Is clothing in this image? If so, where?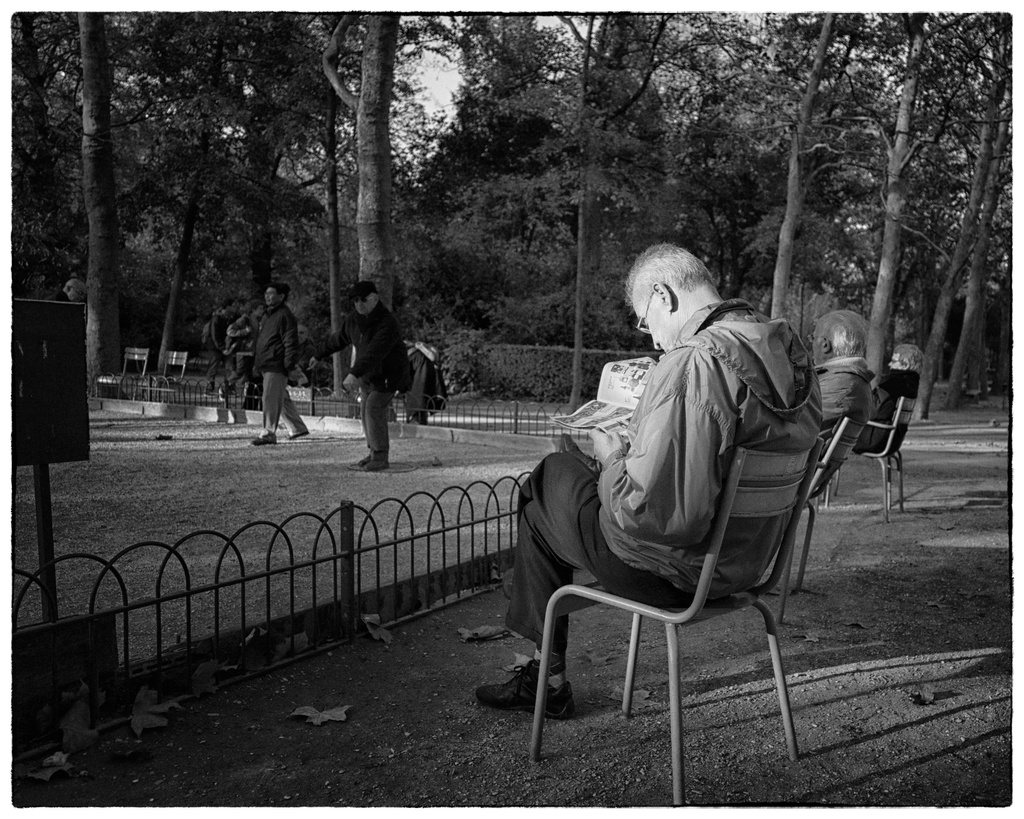
Yes, at {"left": 860, "top": 371, "right": 922, "bottom": 452}.
